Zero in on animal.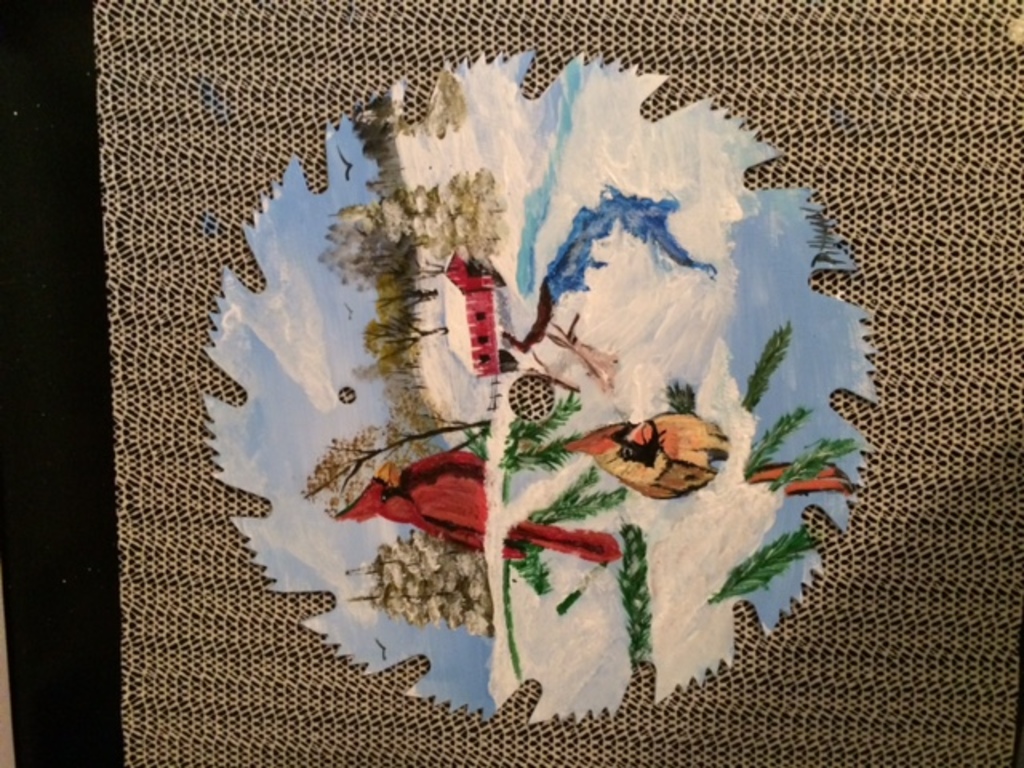
Zeroed in: <bbox>331, 450, 619, 570</bbox>.
